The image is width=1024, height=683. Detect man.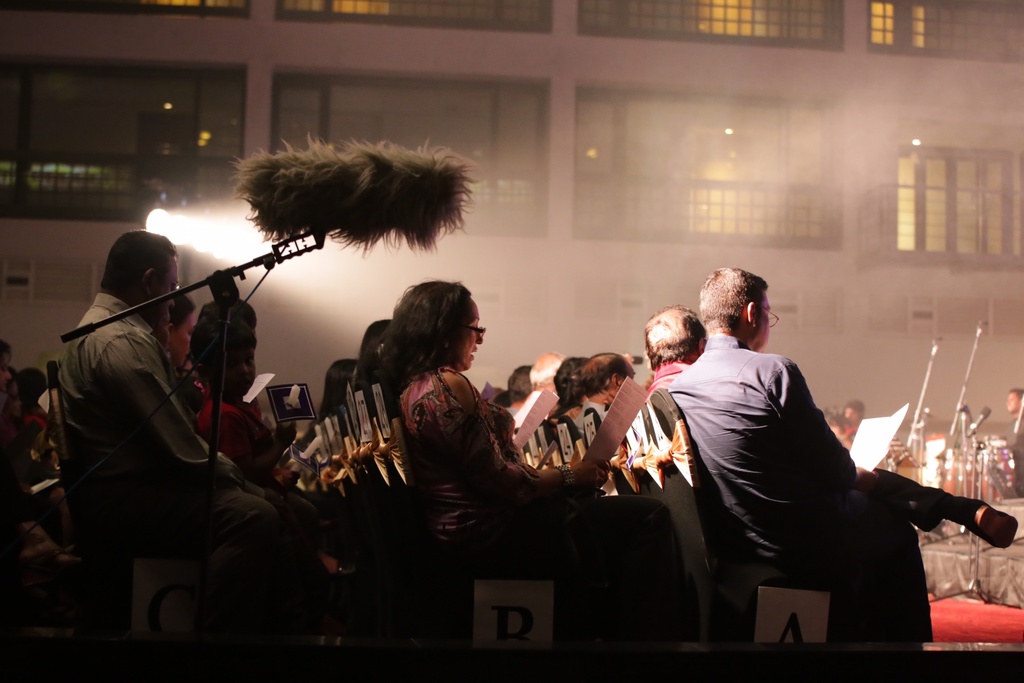
Detection: [left=666, top=263, right=1018, bottom=652].
